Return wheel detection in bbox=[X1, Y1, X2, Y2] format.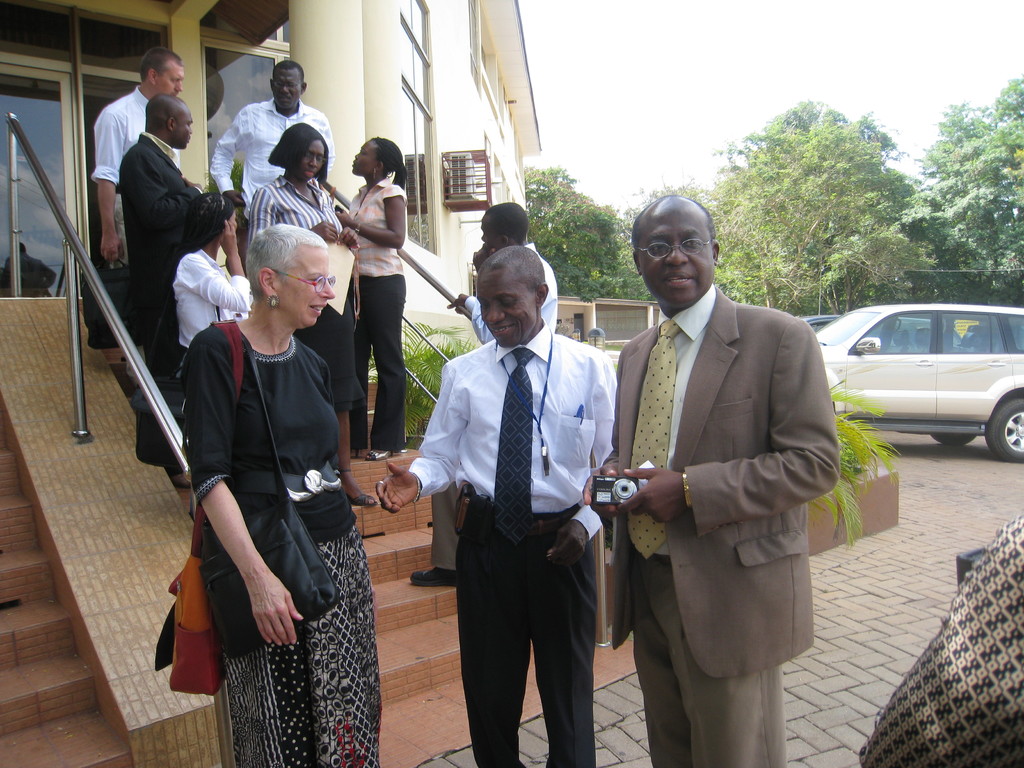
bbox=[928, 435, 975, 450].
